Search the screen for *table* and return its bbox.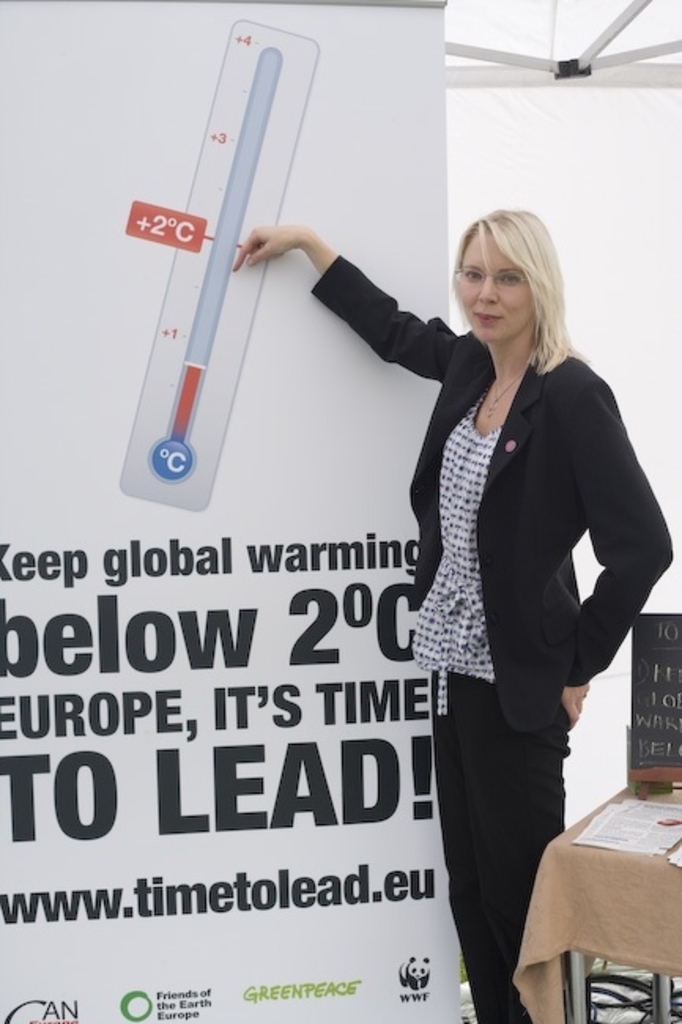
Found: <bbox>517, 774, 680, 1022</bbox>.
